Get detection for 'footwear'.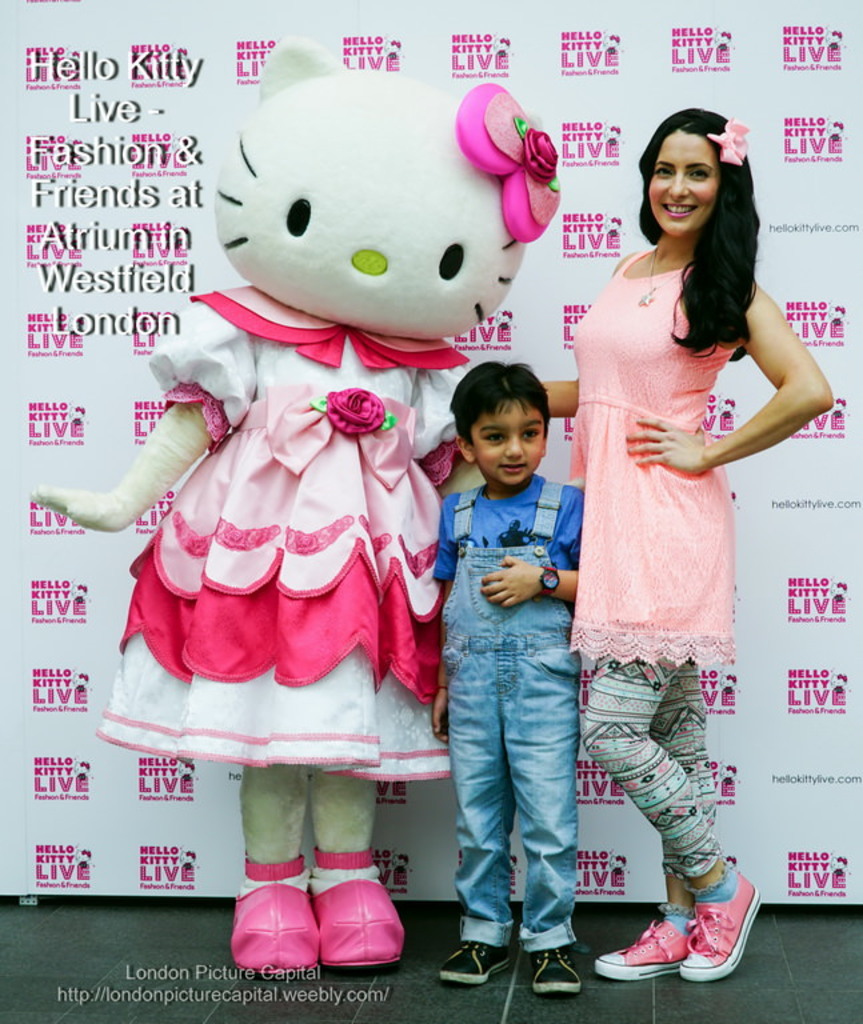
Detection: Rect(690, 863, 763, 983).
